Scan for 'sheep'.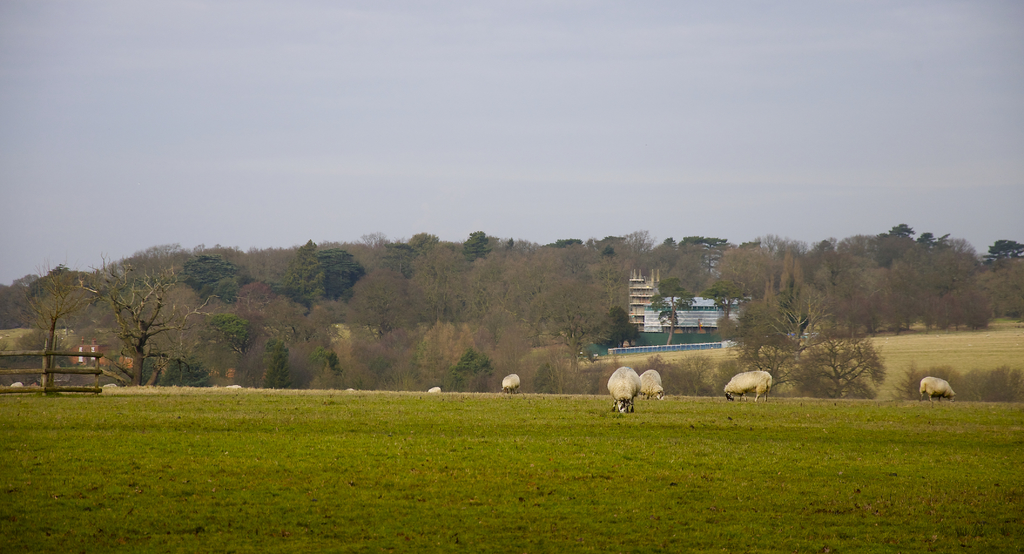
Scan result: (498, 370, 522, 399).
